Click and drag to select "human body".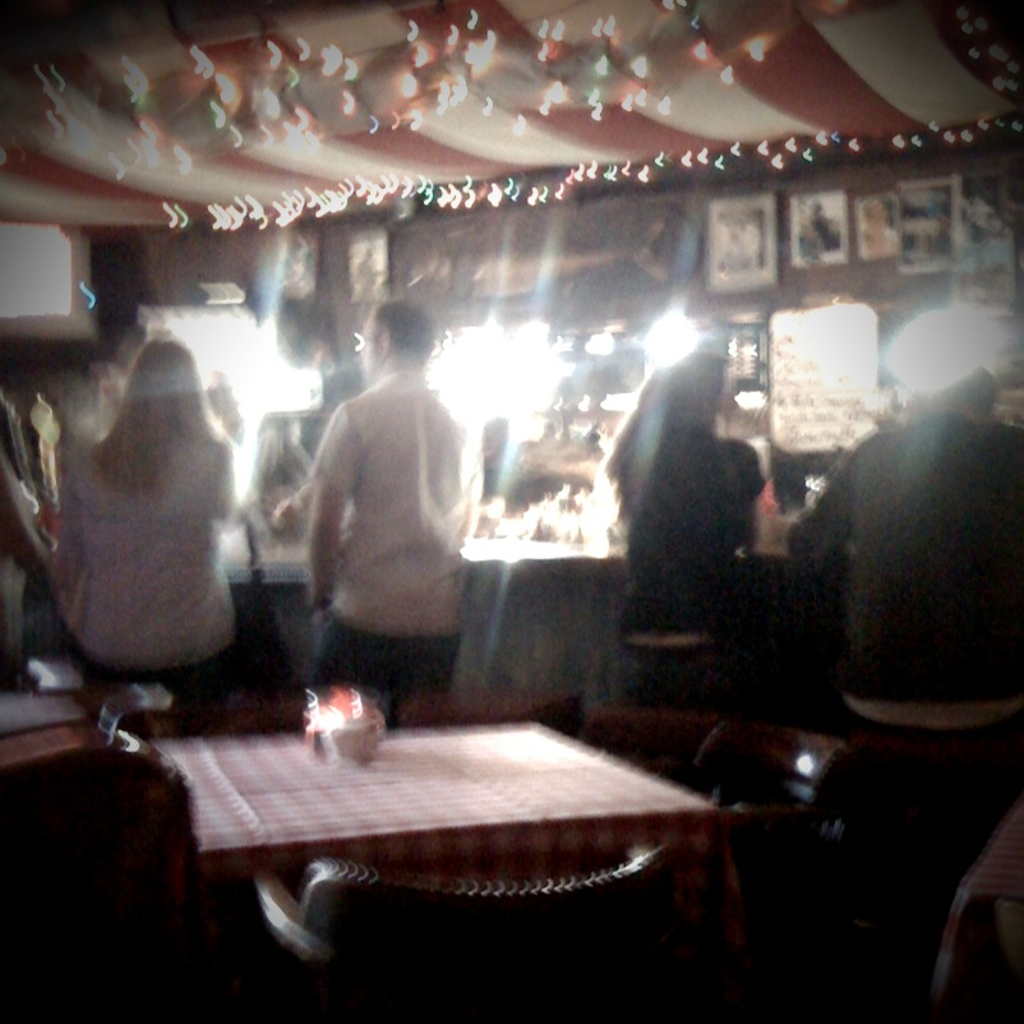
Selection: l=590, t=356, r=775, b=781.
